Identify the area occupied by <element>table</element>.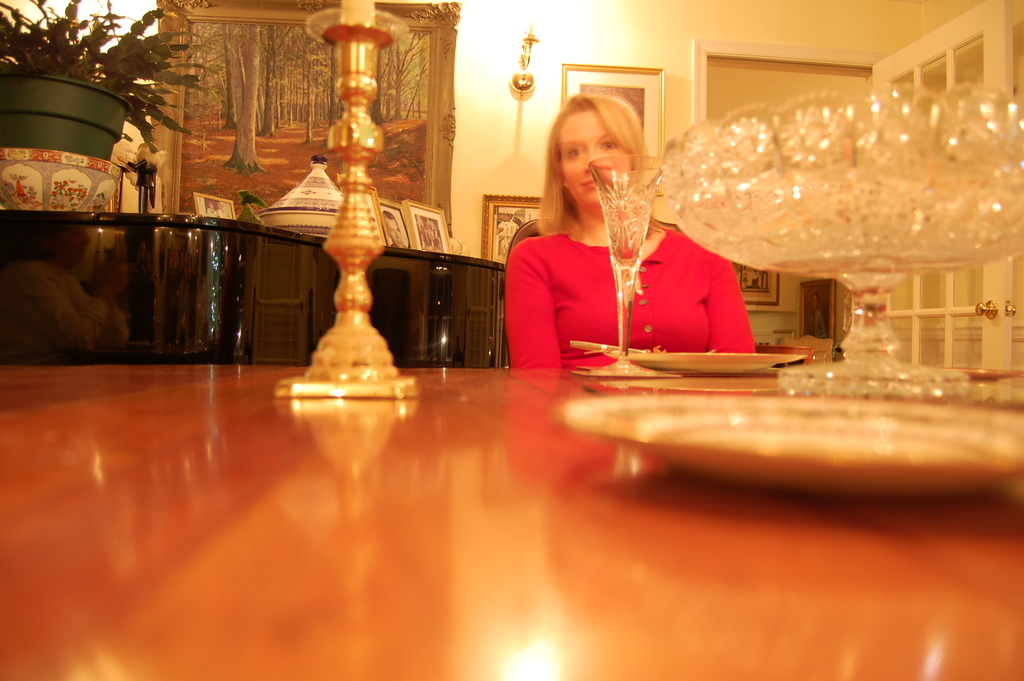
Area: <bbox>0, 353, 1023, 680</bbox>.
